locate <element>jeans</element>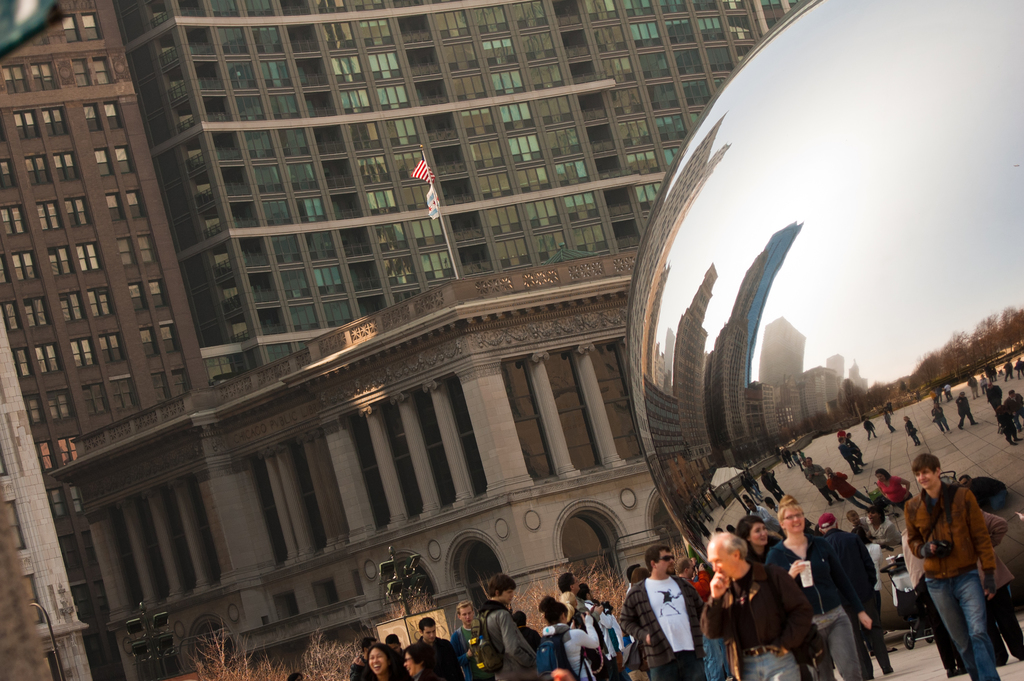
(810, 603, 866, 680)
